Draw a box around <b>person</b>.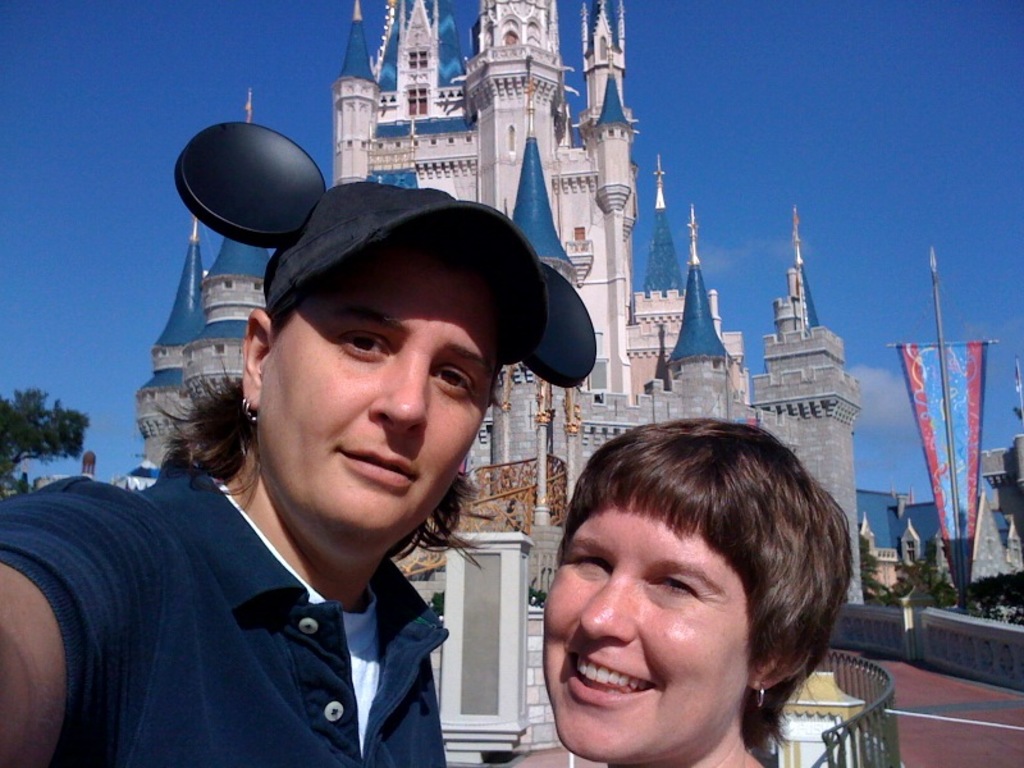
l=539, t=411, r=868, b=767.
